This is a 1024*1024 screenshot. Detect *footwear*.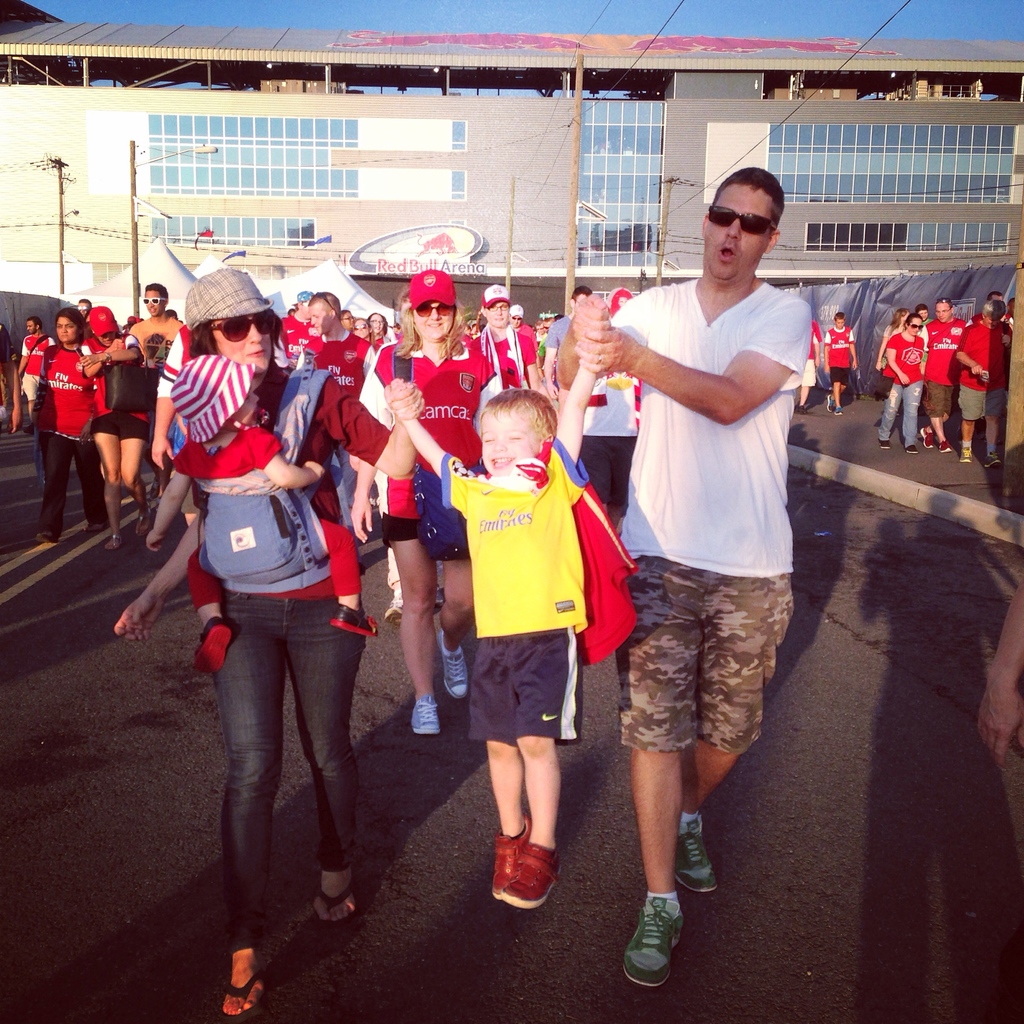
<region>436, 623, 468, 704</region>.
